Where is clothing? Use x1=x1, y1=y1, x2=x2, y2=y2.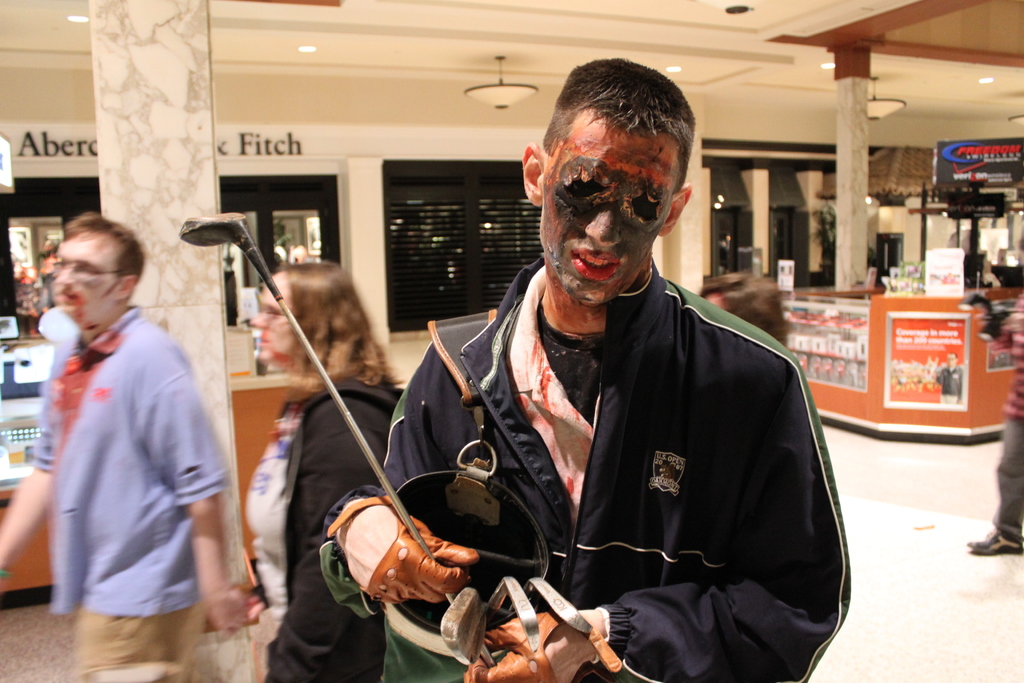
x1=237, y1=366, x2=400, y2=682.
